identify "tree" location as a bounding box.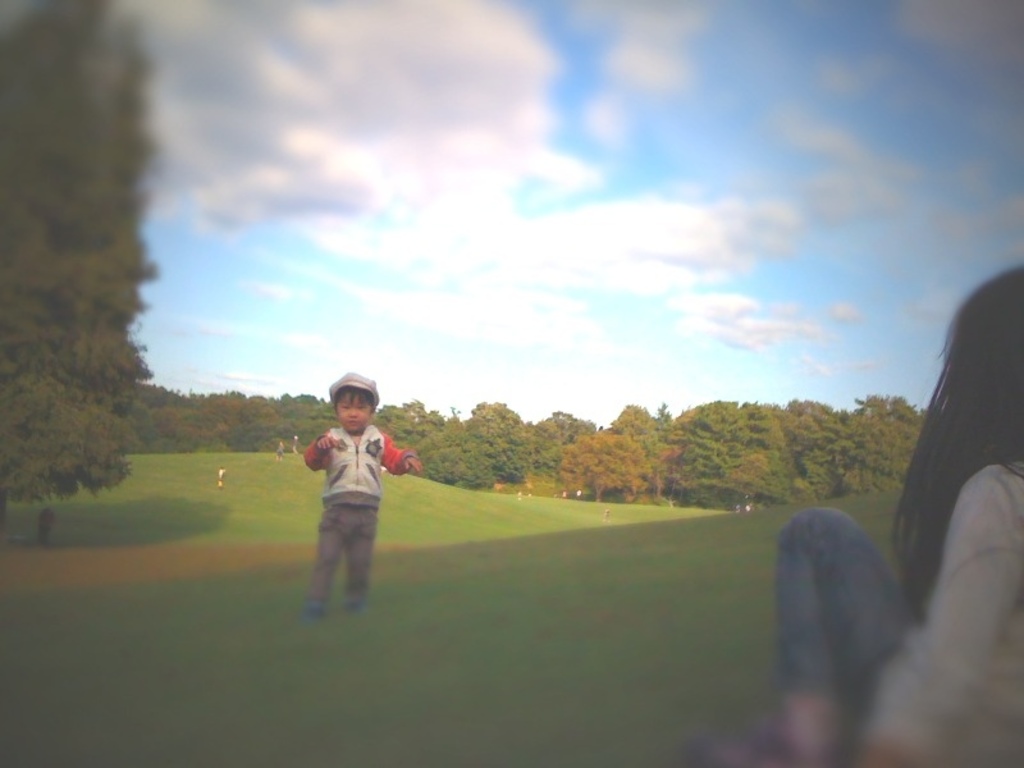
pyautogui.locateOnScreen(0, 0, 164, 515).
